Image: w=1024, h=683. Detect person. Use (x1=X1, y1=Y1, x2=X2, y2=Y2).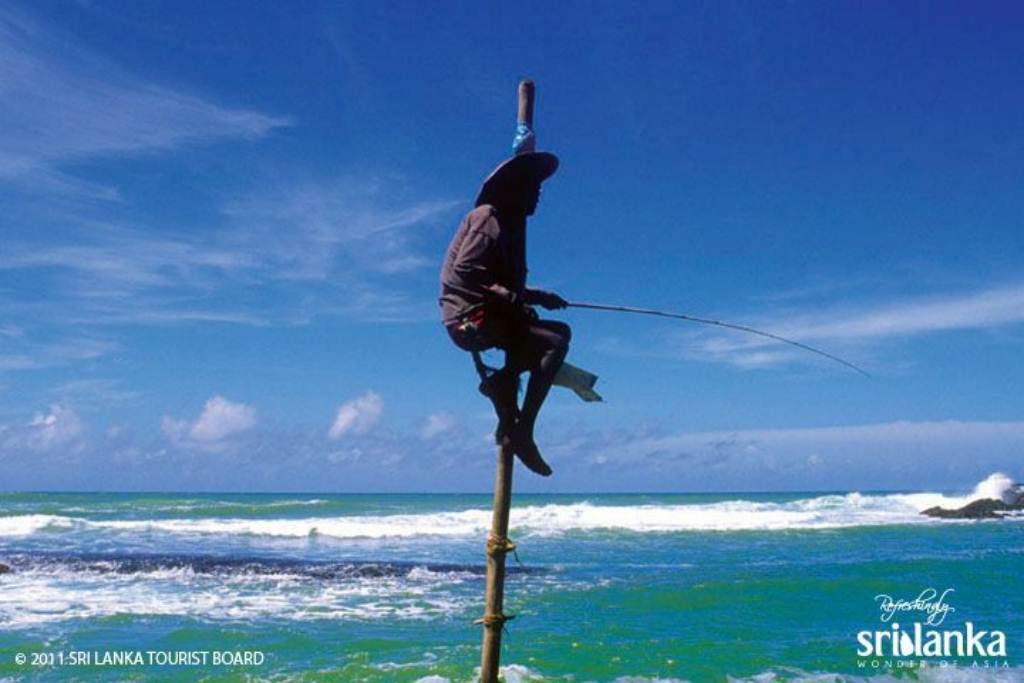
(x1=449, y1=134, x2=595, y2=476).
